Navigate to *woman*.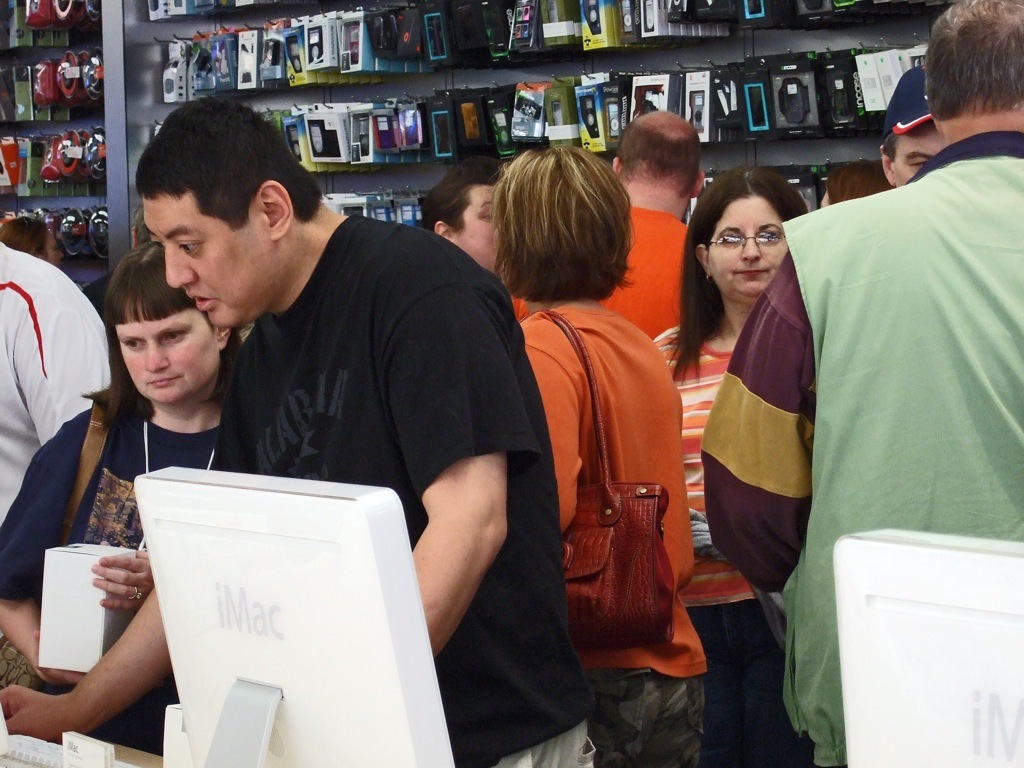
Navigation target: (x1=490, y1=141, x2=712, y2=767).
